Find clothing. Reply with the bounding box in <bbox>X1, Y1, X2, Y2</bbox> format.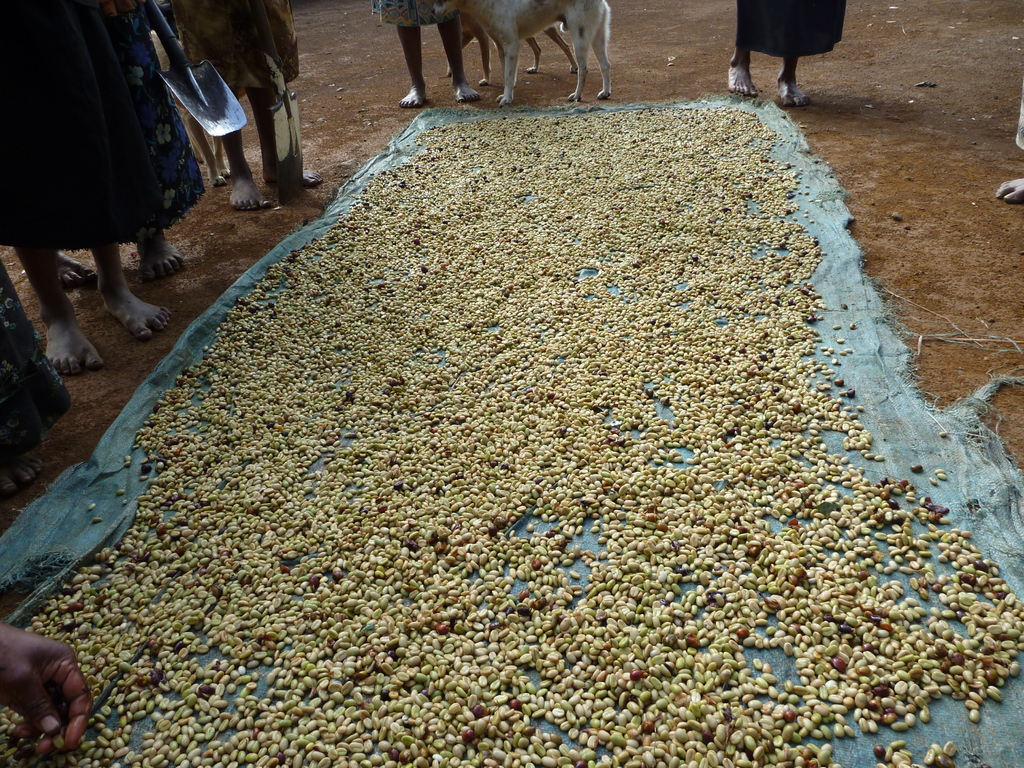
<bbox>371, 0, 461, 28</bbox>.
